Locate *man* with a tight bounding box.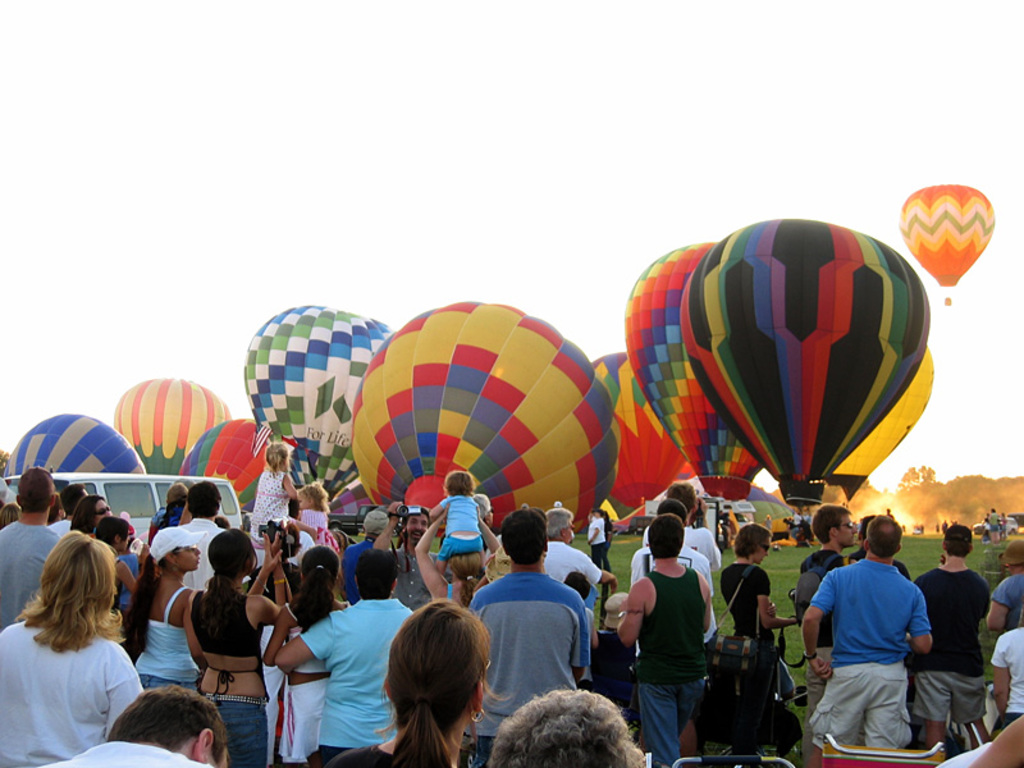
bbox(0, 466, 64, 632).
